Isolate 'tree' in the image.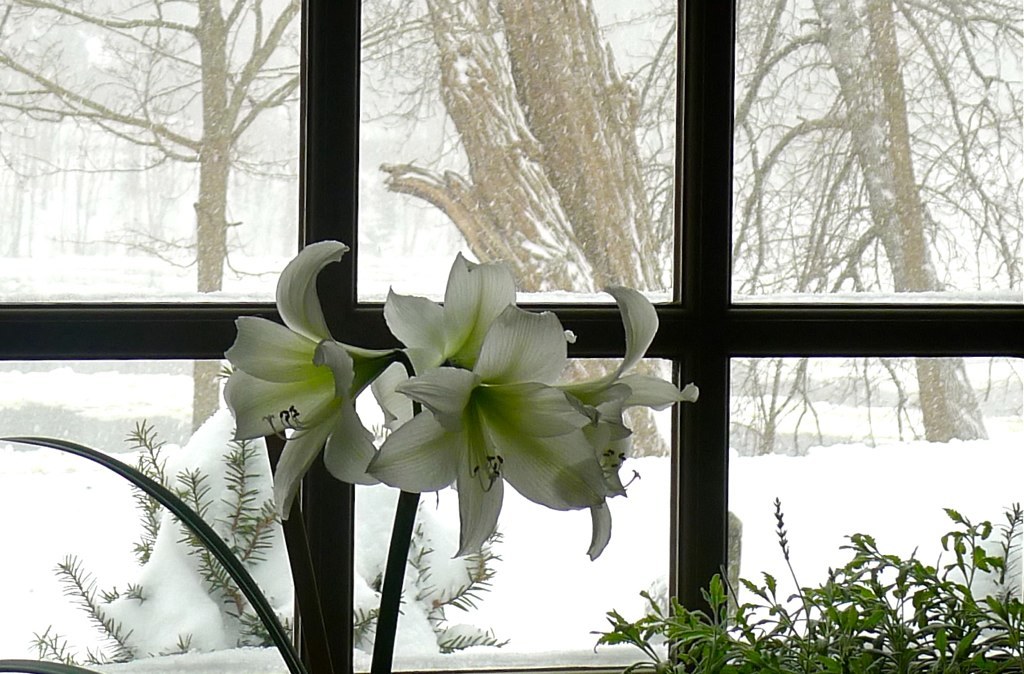
Isolated region: <bbox>852, 0, 960, 443</bbox>.
